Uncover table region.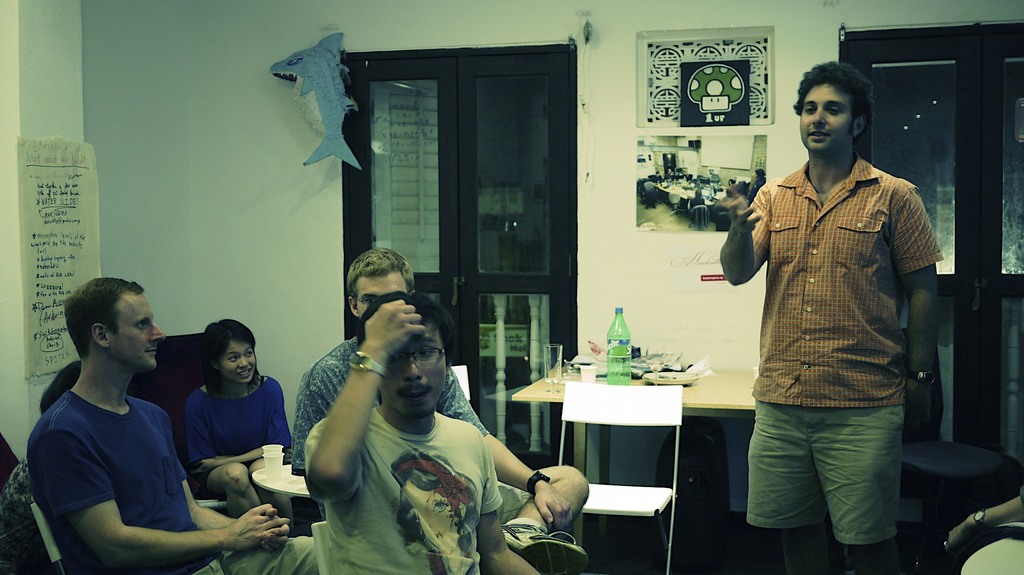
Uncovered: (257,460,320,507).
